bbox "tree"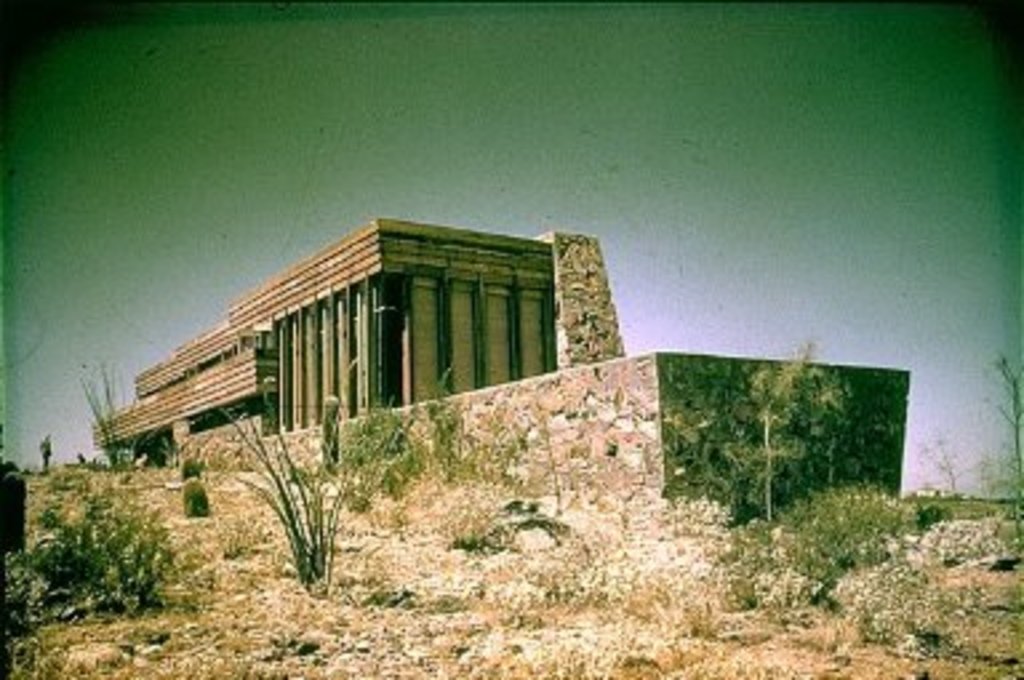
(left=923, top=437, right=984, bottom=493)
